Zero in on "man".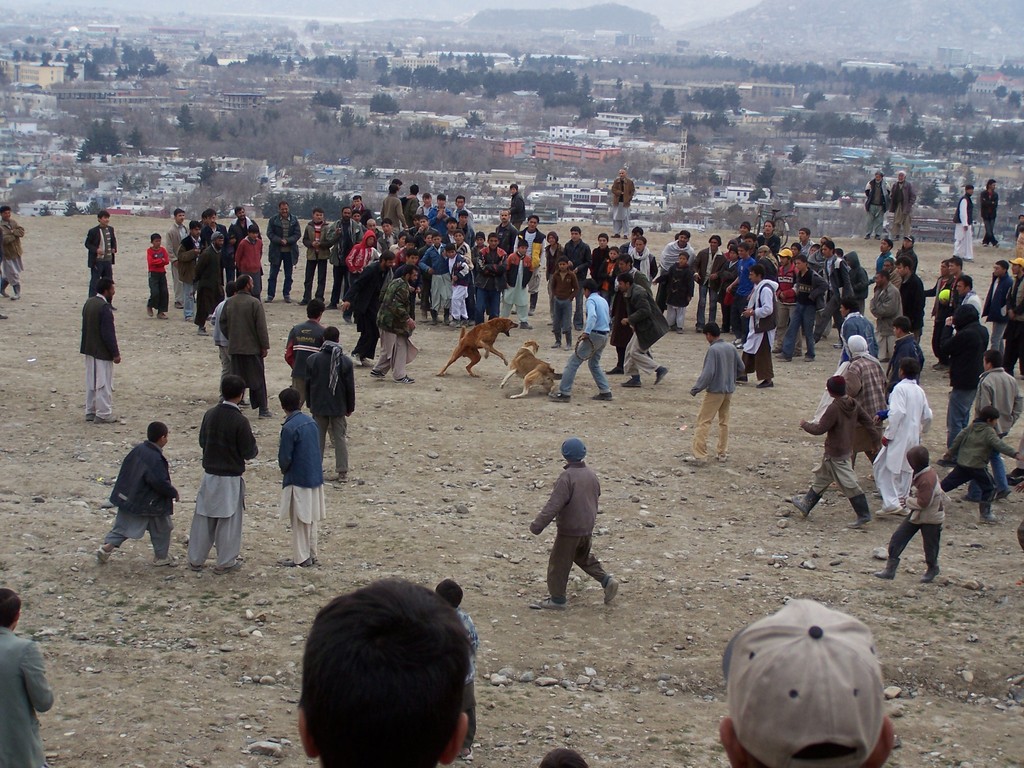
Zeroed in: box=[797, 381, 880, 530].
